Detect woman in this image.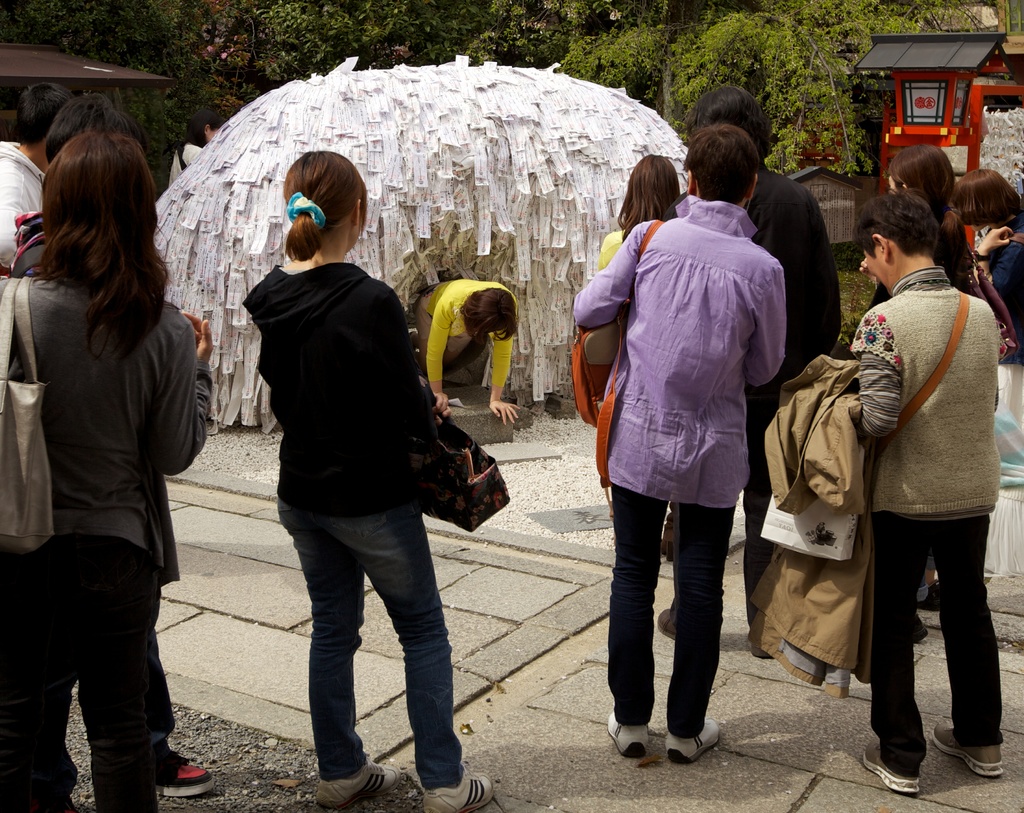
Detection: 591:154:687:272.
